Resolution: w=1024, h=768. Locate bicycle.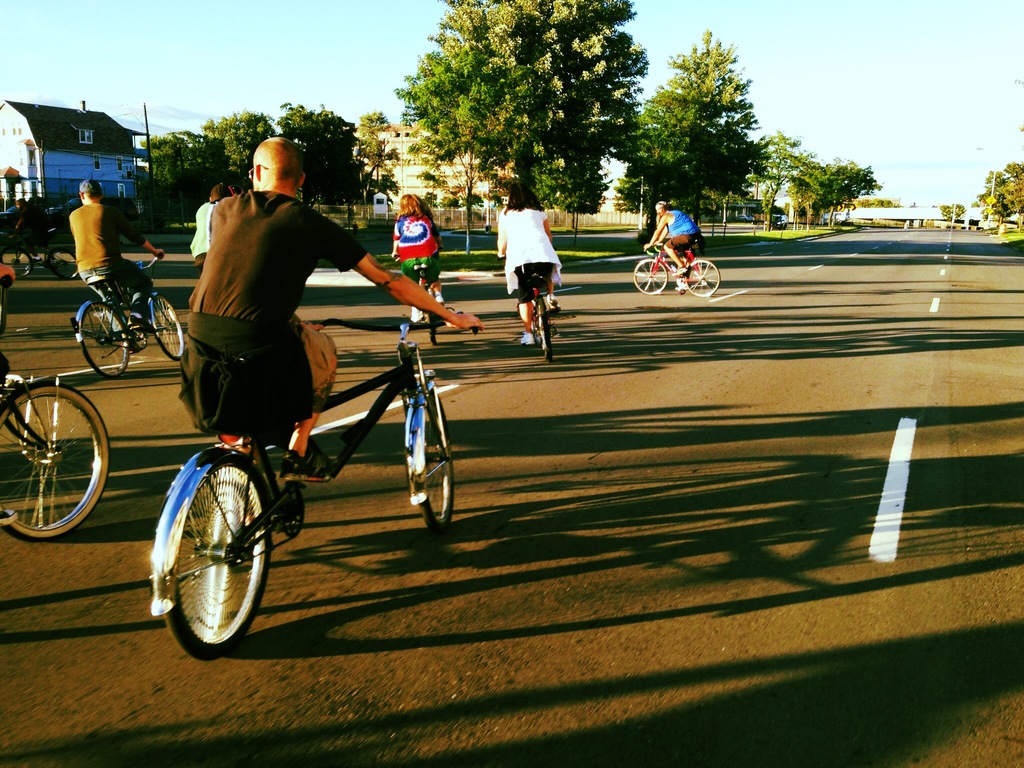
(left=67, top=247, right=184, bottom=382).
